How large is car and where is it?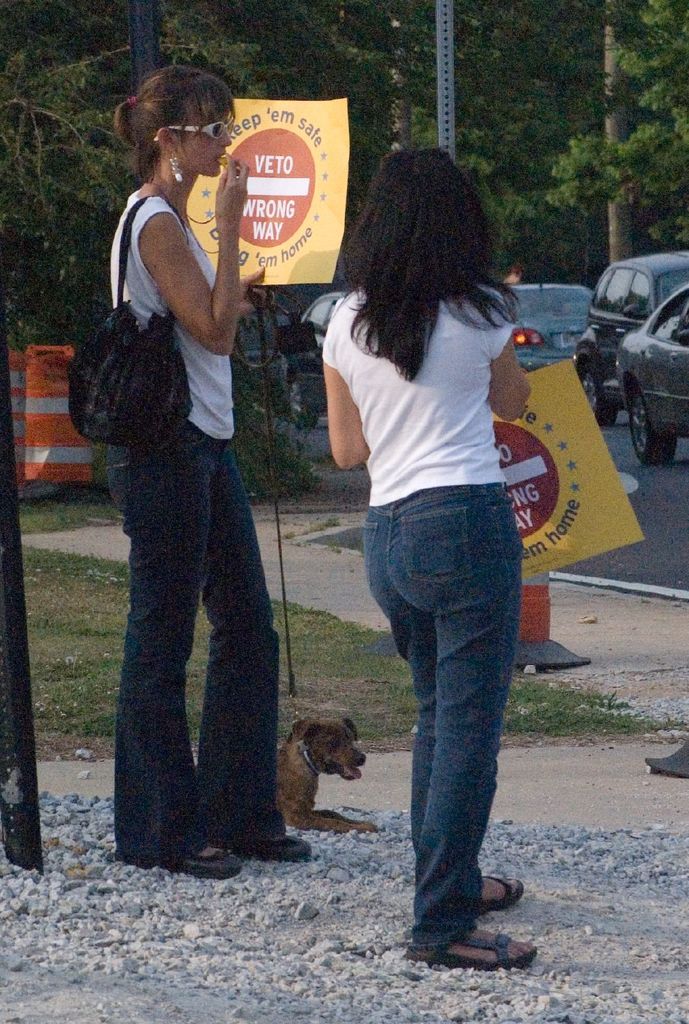
Bounding box: [left=614, top=285, right=688, bottom=463].
